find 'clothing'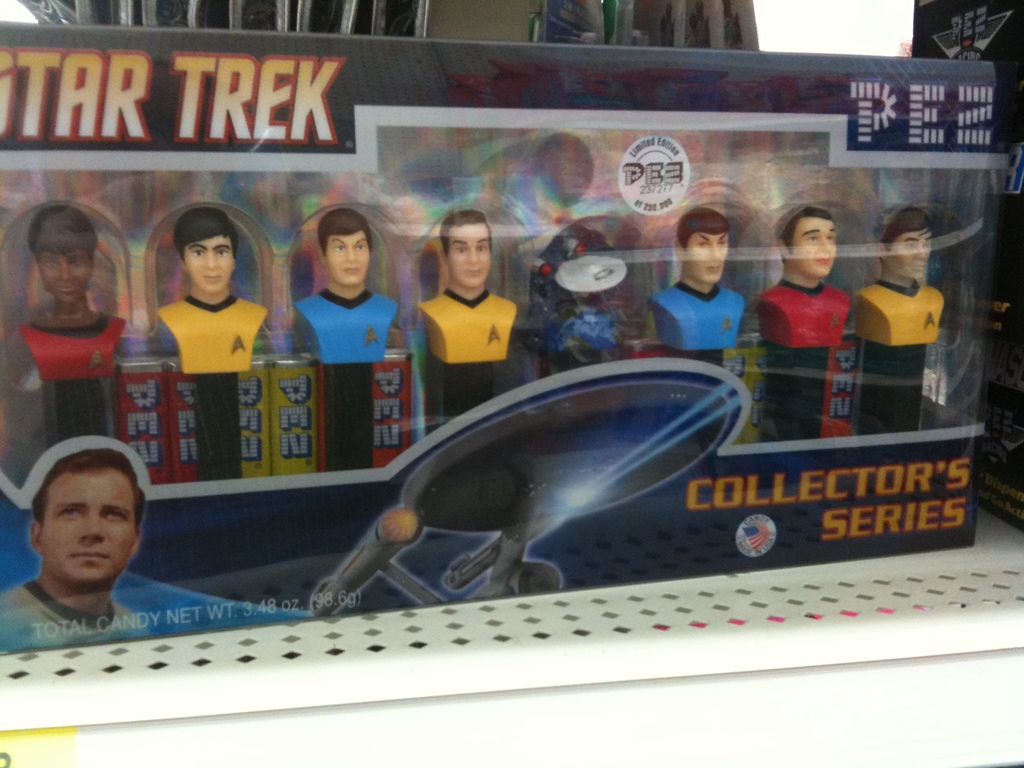
BBox(293, 289, 399, 363)
